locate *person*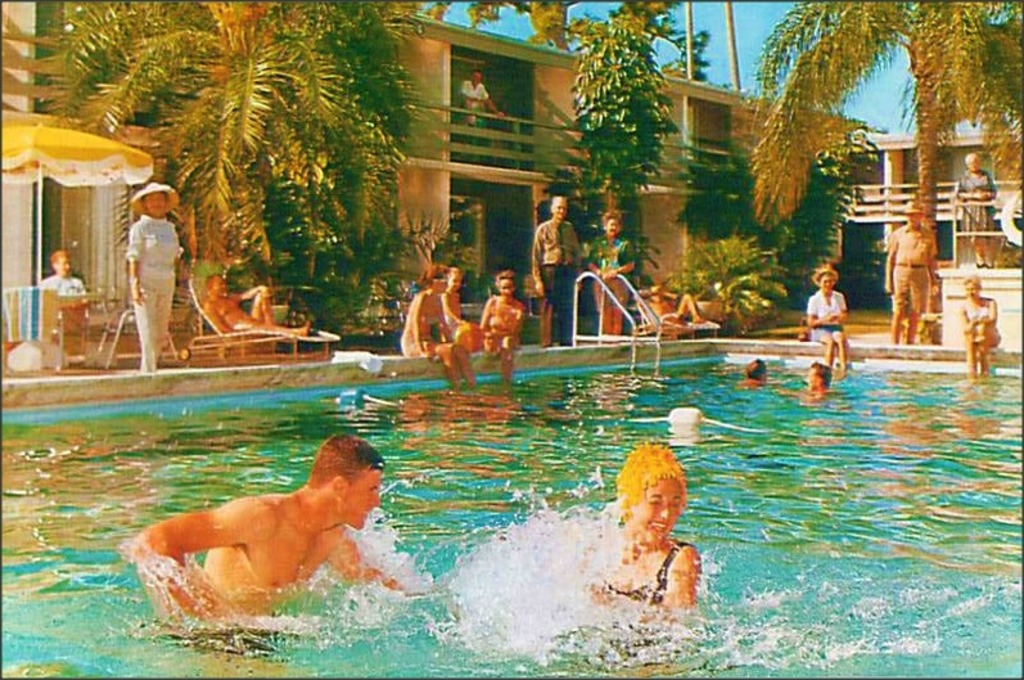
<region>189, 273, 313, 336</region>
